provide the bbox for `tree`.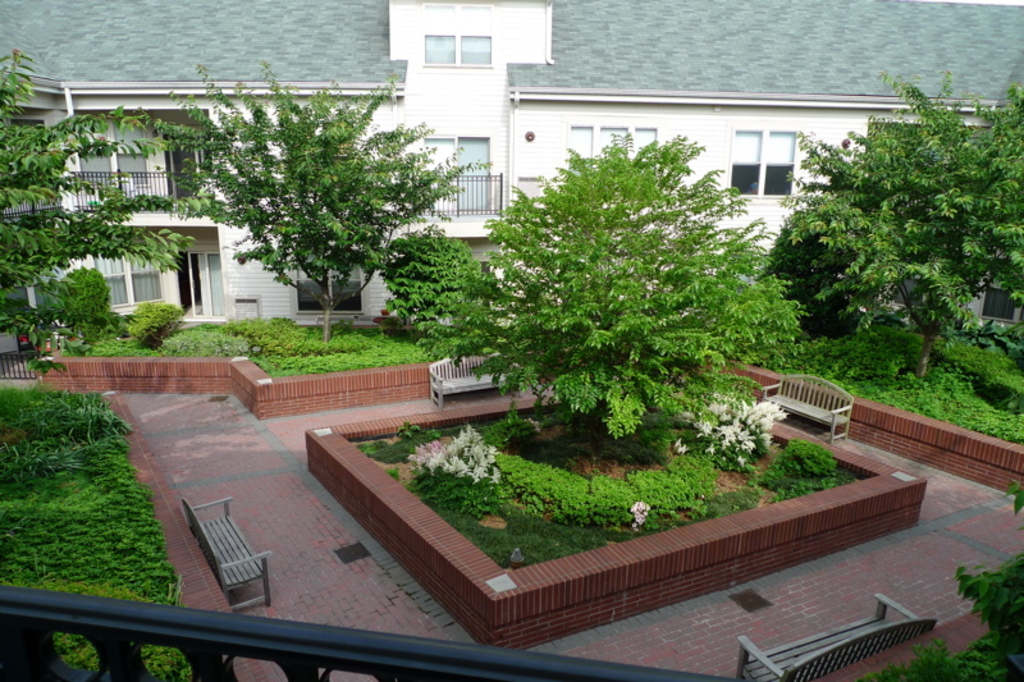
(x1=0, y1=45, x2=186, y2=379).
